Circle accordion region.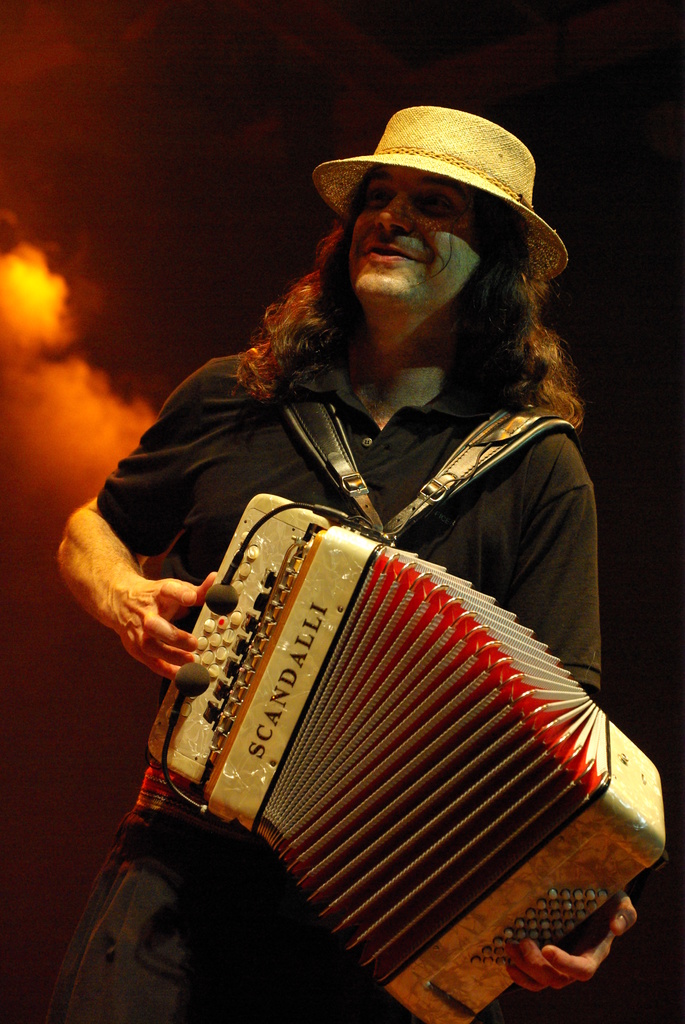
Region: box=[152, 495, 670, 1023].
